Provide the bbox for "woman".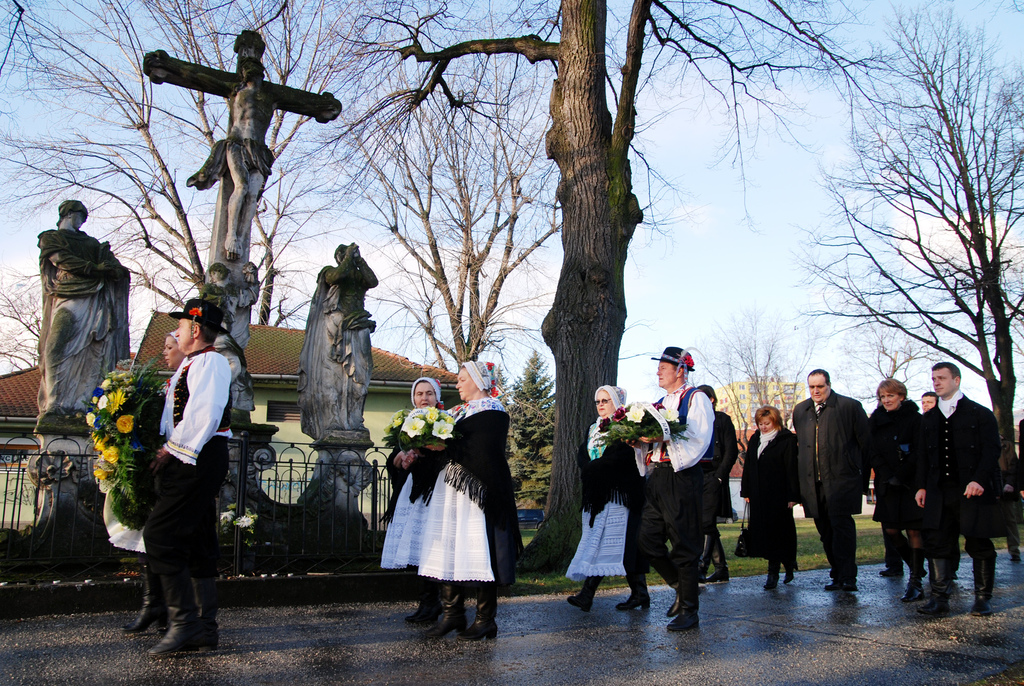
416 359 520 646.
